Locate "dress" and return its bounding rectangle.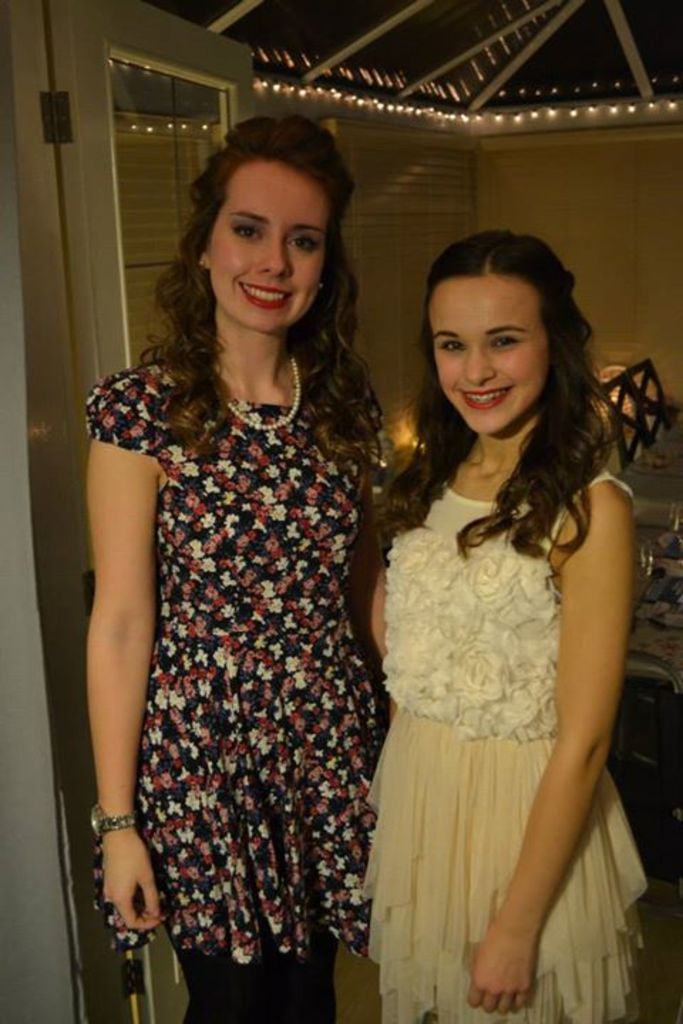
detection(367, 452, 652, 1023).
